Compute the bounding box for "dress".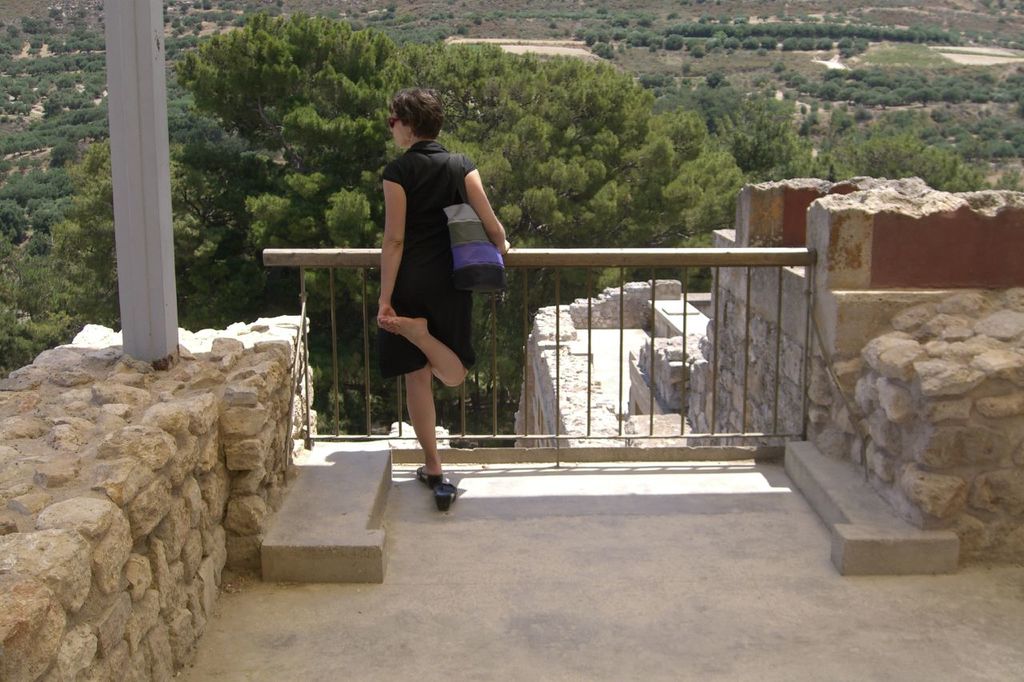
[x1=370, y1=141, x2=493, y2=375].
